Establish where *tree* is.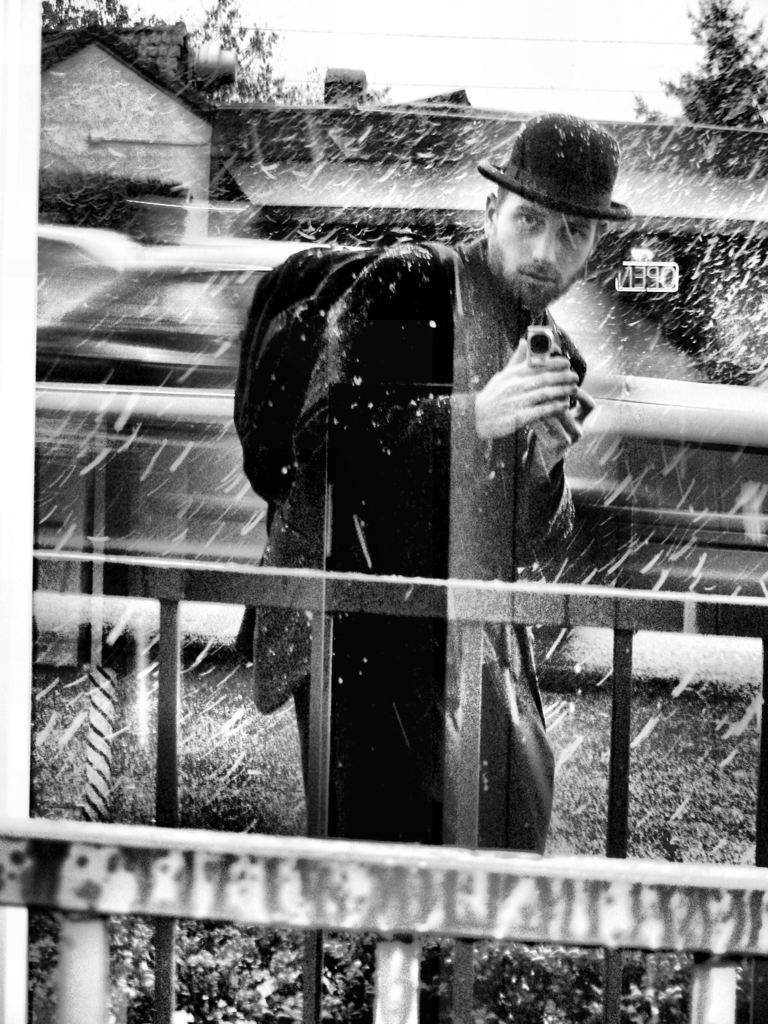
Established at bbox=[44, 0, 168, 22].
